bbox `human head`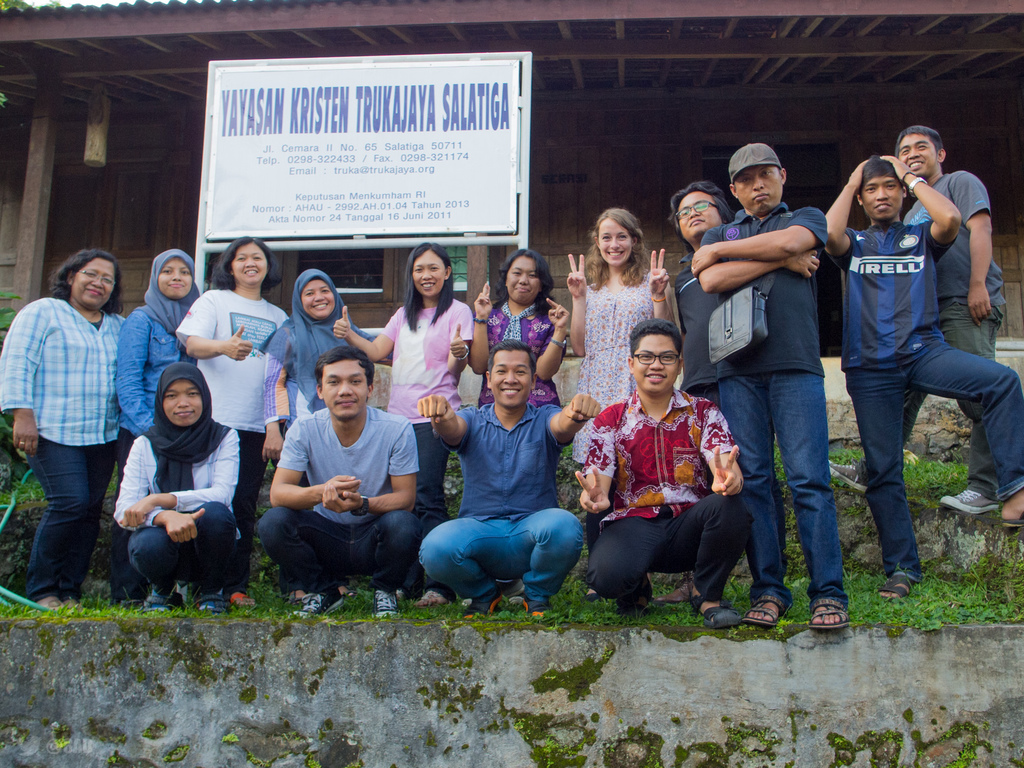
<region>65, 252, 120, 315</region>
